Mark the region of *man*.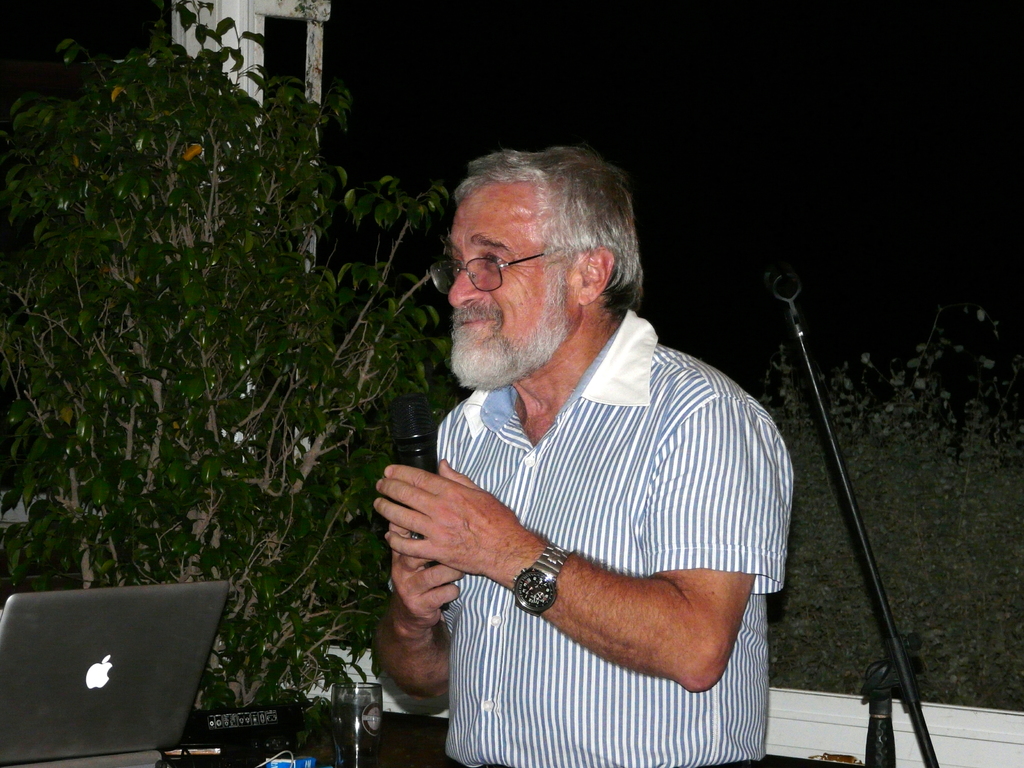
Region: bbox(337, 123, 817, 751).
